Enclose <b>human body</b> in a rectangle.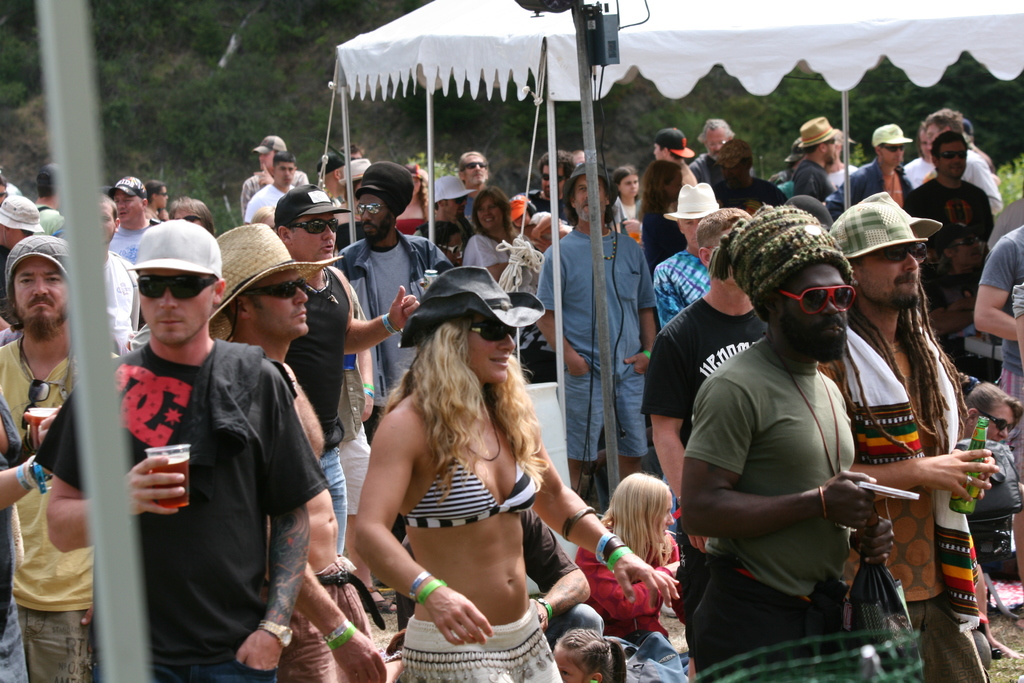
{"left": 47, "top": 336, "right": 308, "bottom": 682}.
